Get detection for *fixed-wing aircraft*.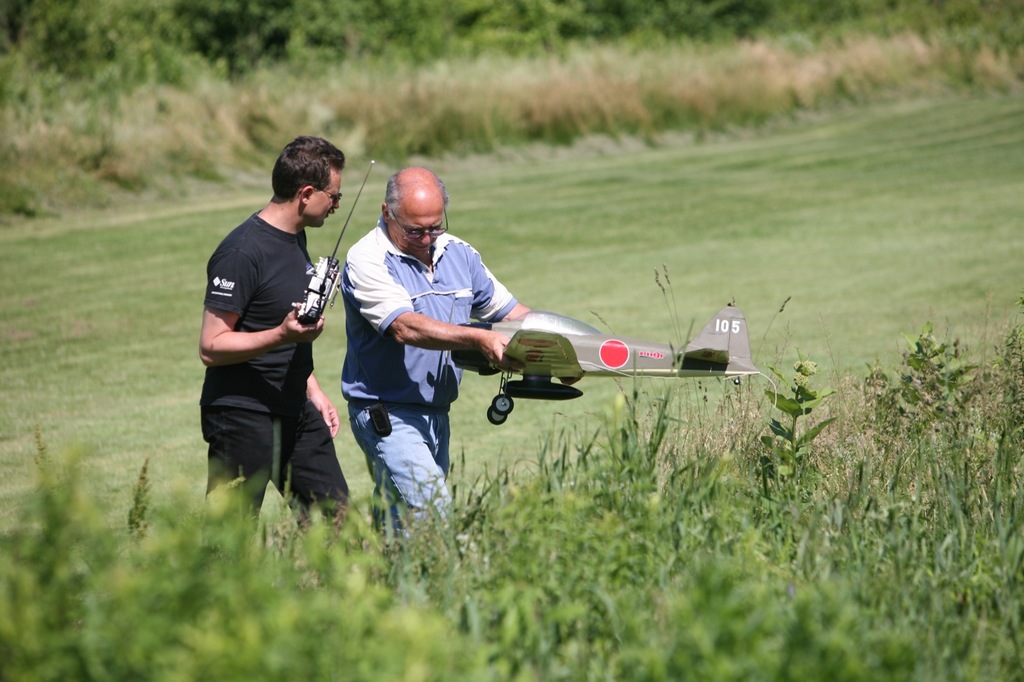
Detection: Rect(444, 292, 768, 429).
